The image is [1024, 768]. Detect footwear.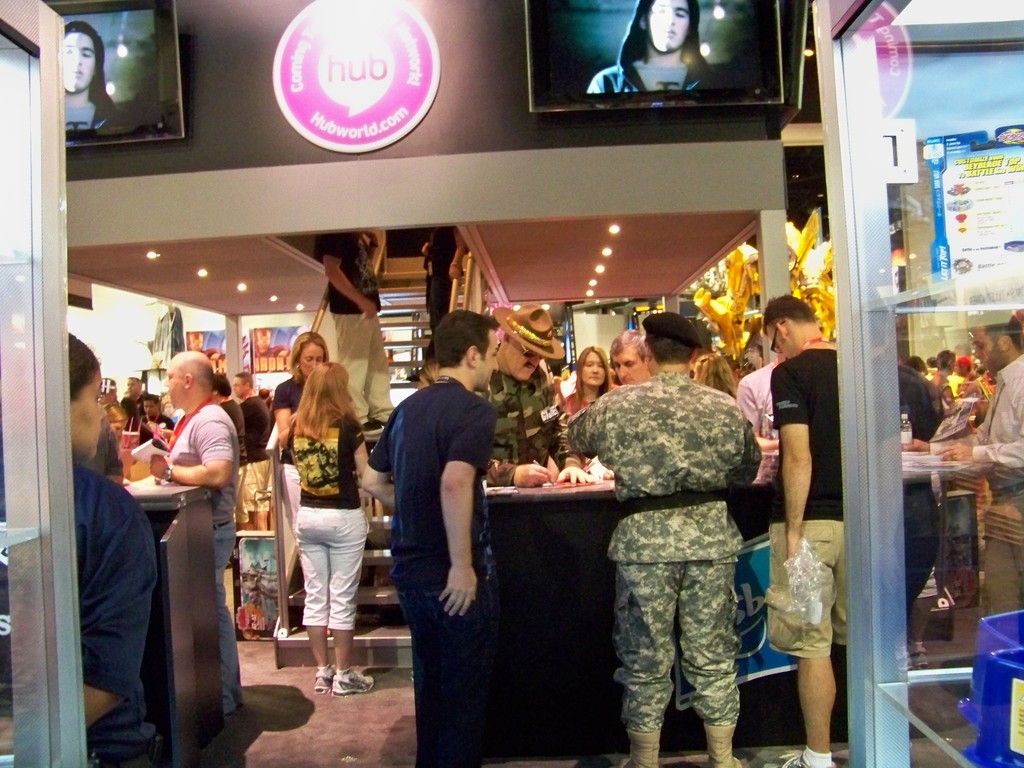
Detection: l=314, t=655, r=326, b=689.
